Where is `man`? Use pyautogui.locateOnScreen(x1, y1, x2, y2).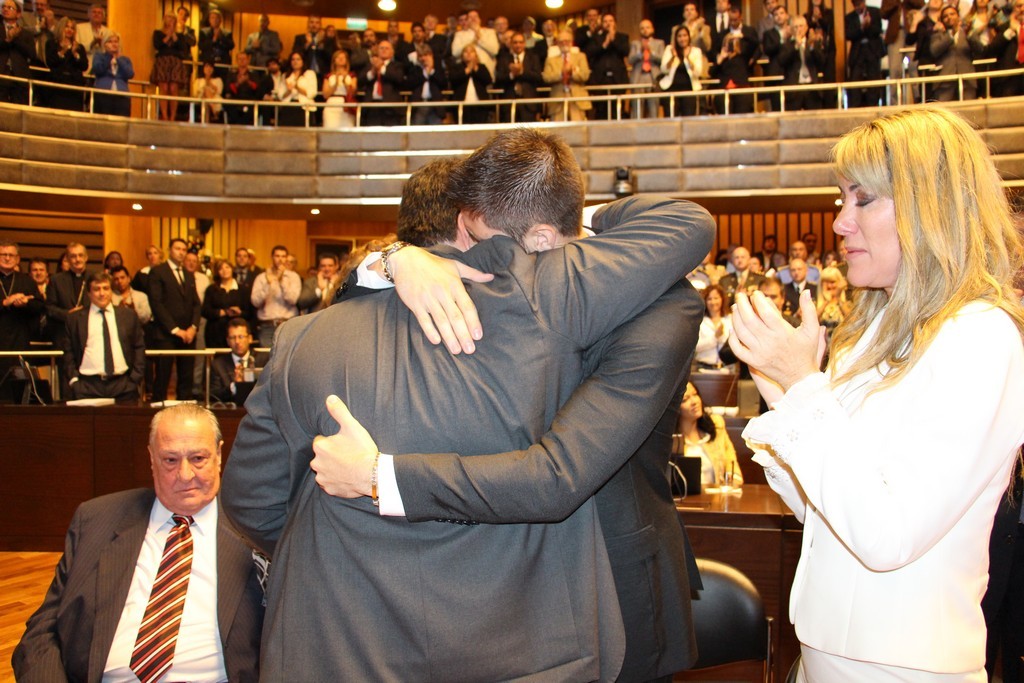
pyautogui.locateOnScreen(220, 154, 715, 682).
